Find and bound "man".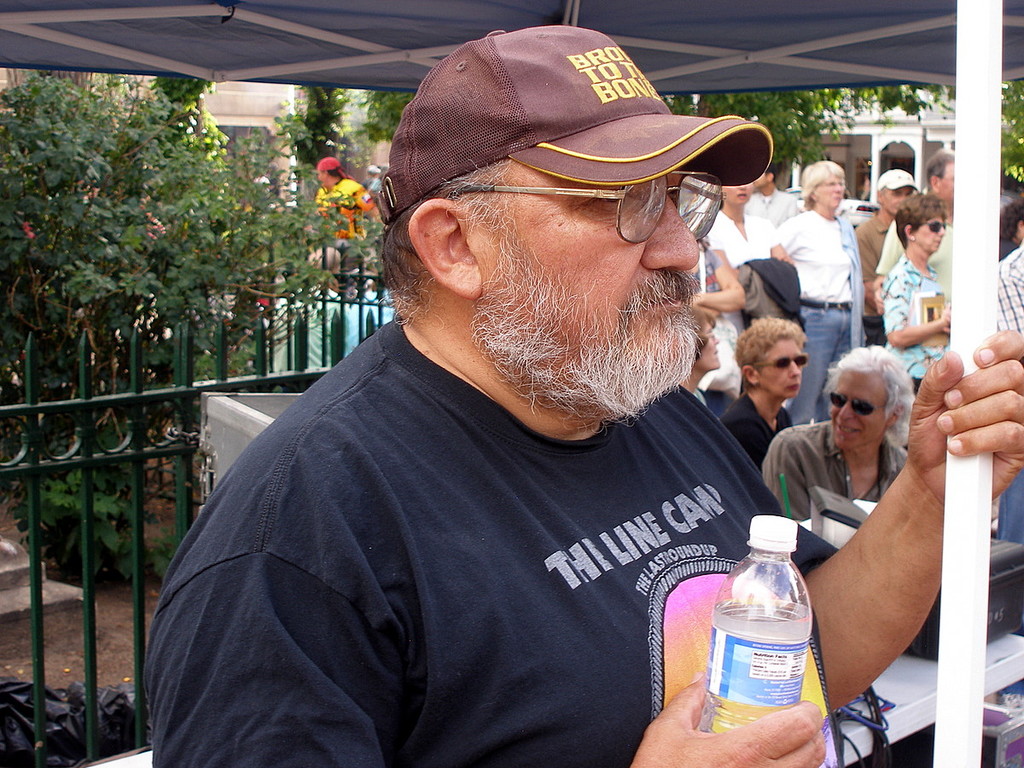
Bound: <region>312, 156, 376, 236</region>.
